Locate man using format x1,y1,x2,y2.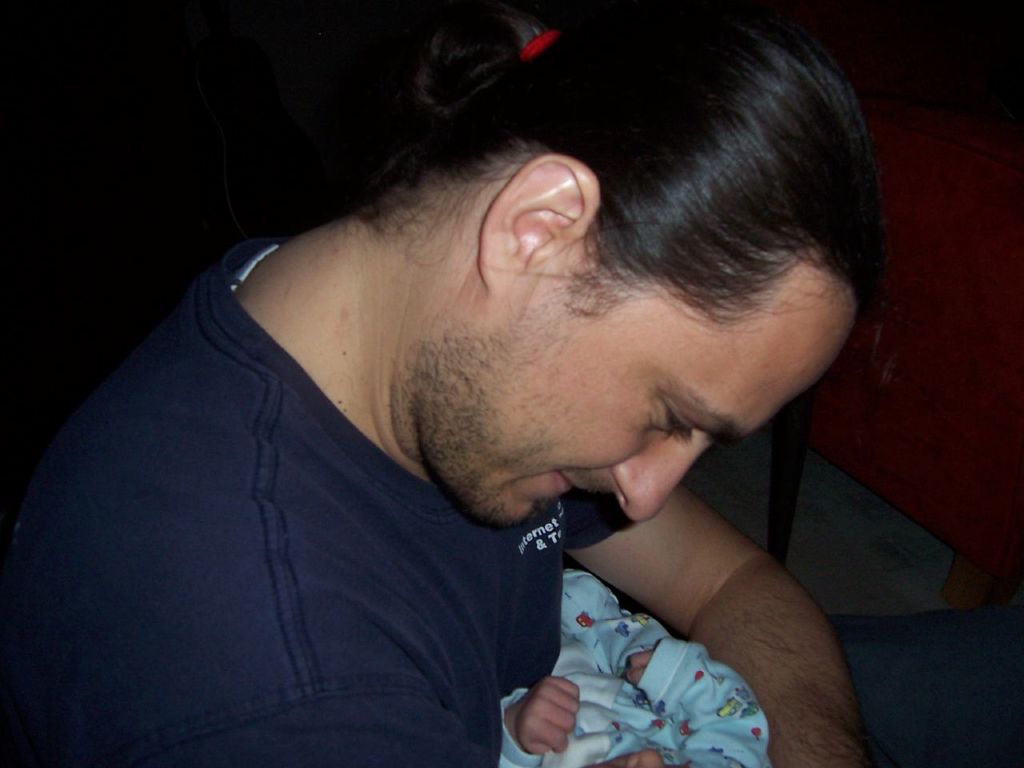
0,0,914,767.
